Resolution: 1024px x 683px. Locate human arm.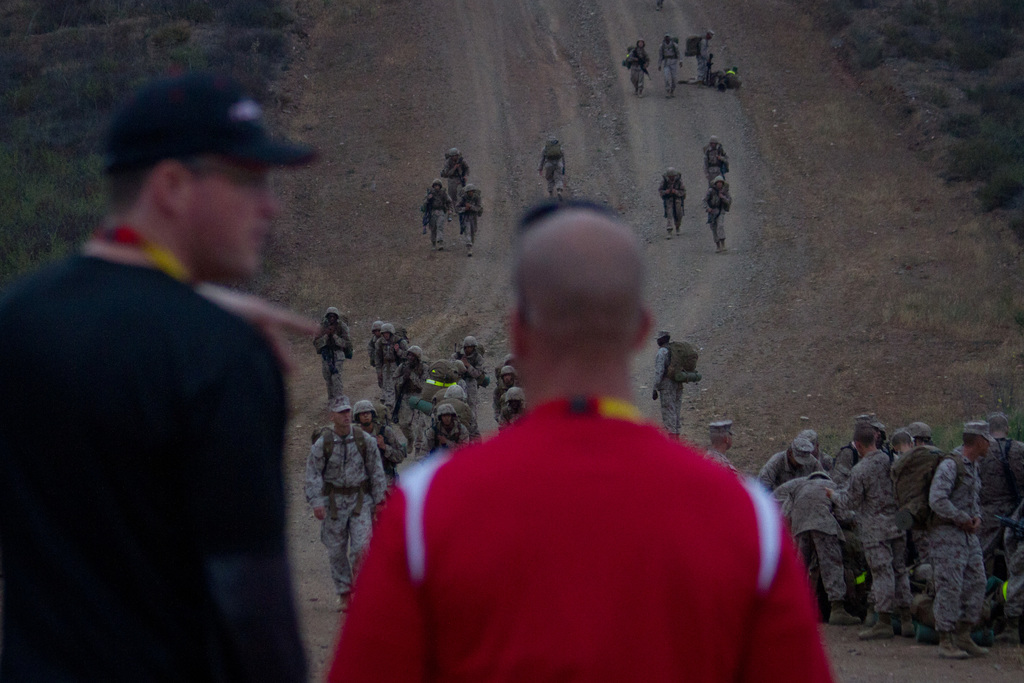
crop(323, 456, 457, 682).
